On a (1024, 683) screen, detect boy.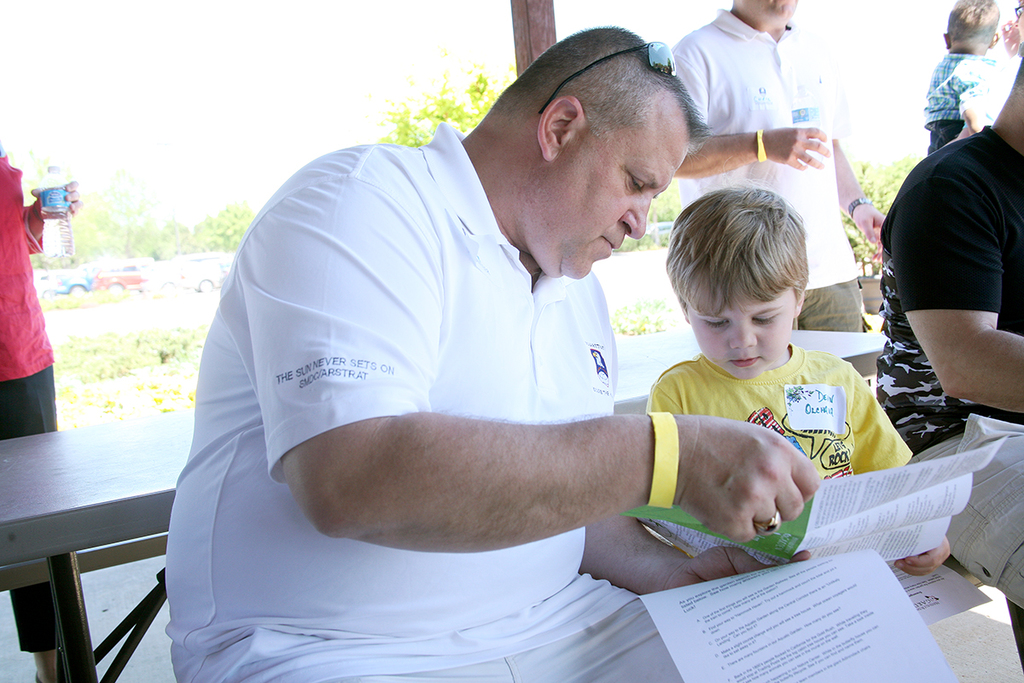
detection(637, 190, 955, 570).
